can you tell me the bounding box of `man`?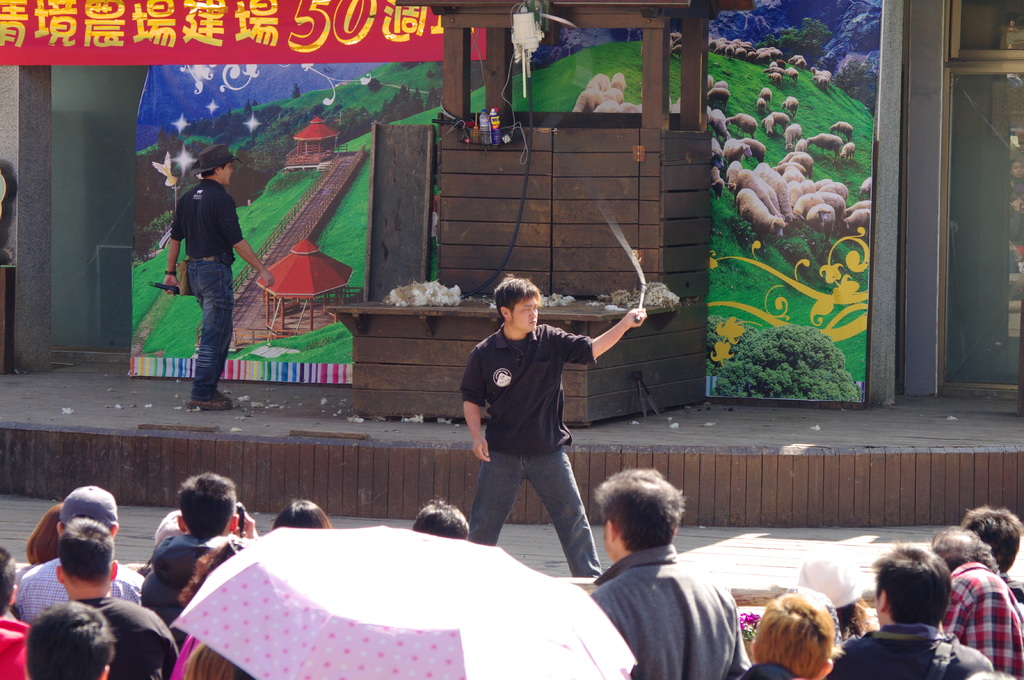
<bbox>139, 472, 260, 629</bbox>.
